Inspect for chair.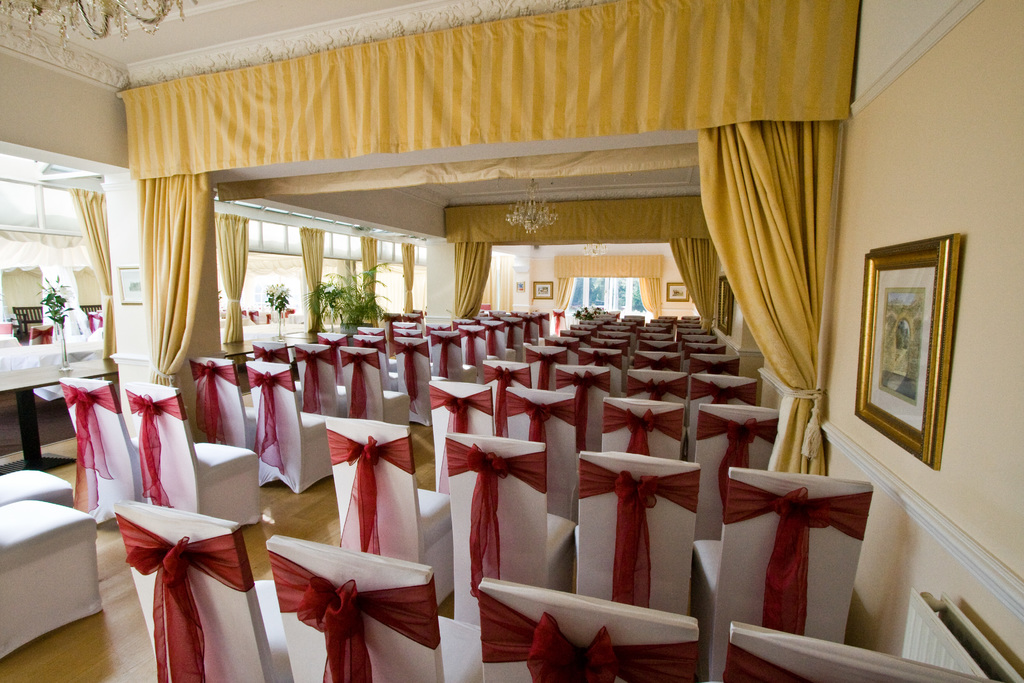
Inspection: select_region(426, 382, 499, 495).
